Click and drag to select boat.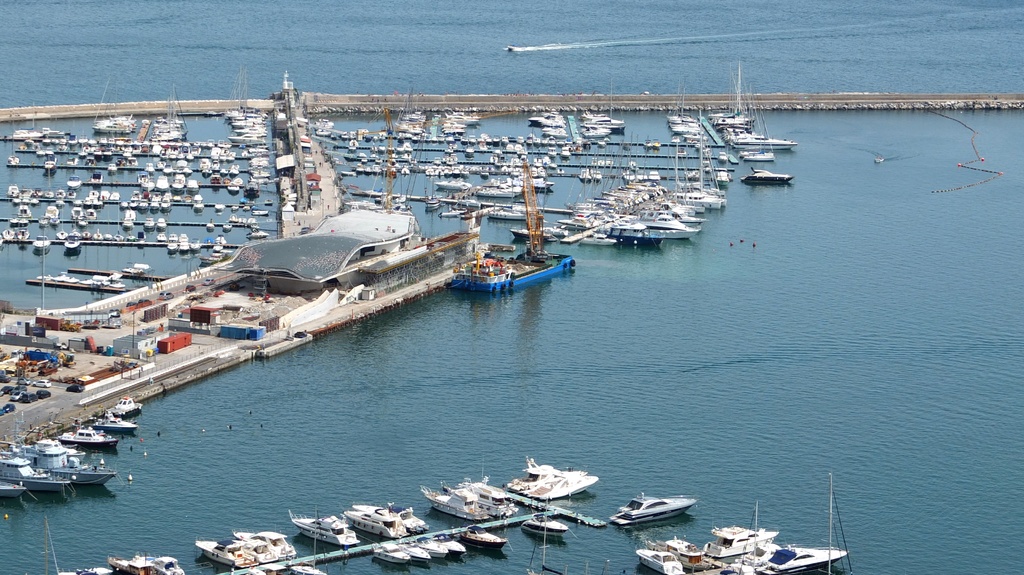
Selection: {"x1": 202, "y1": 157, "x2": 207, "y2": 165}.
